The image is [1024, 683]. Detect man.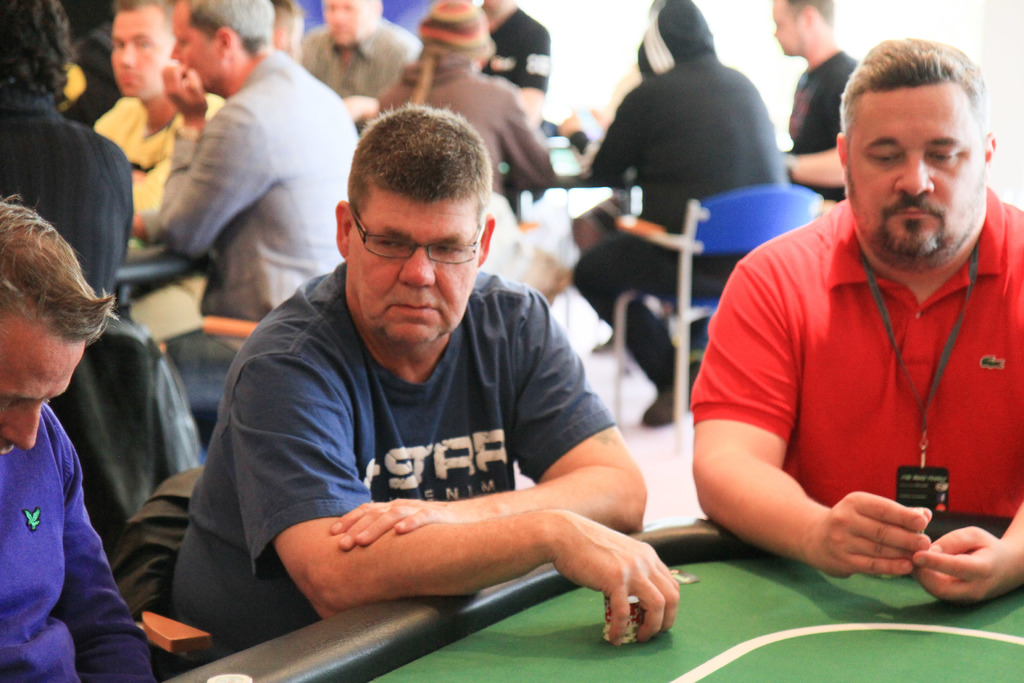
Detection: left=0, top=0, right=133, bottom=319.
